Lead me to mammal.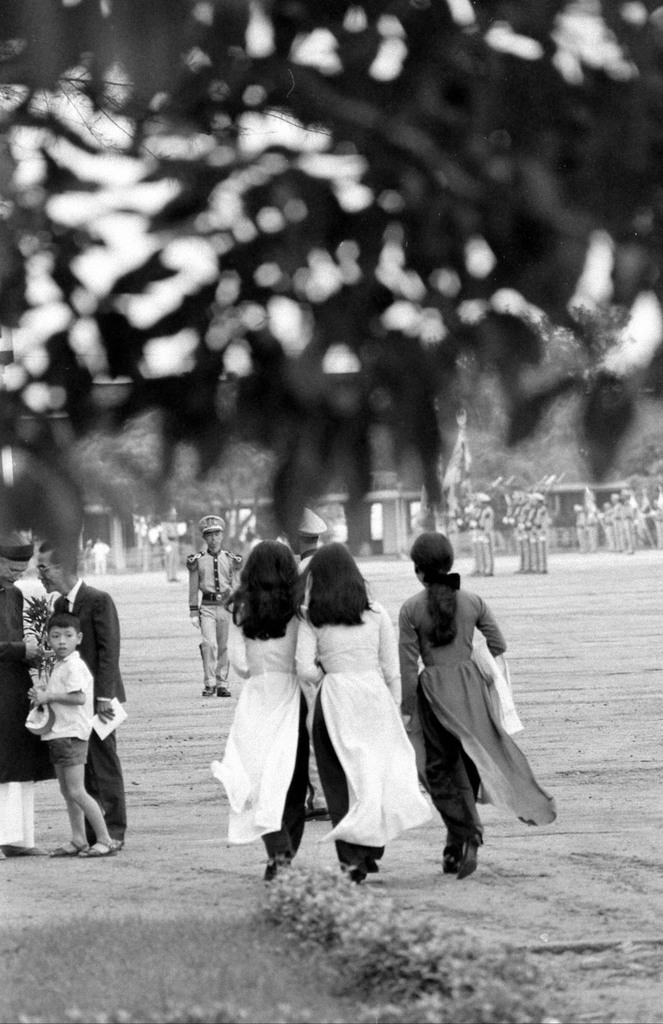
Lead to 93/539/108/570.
